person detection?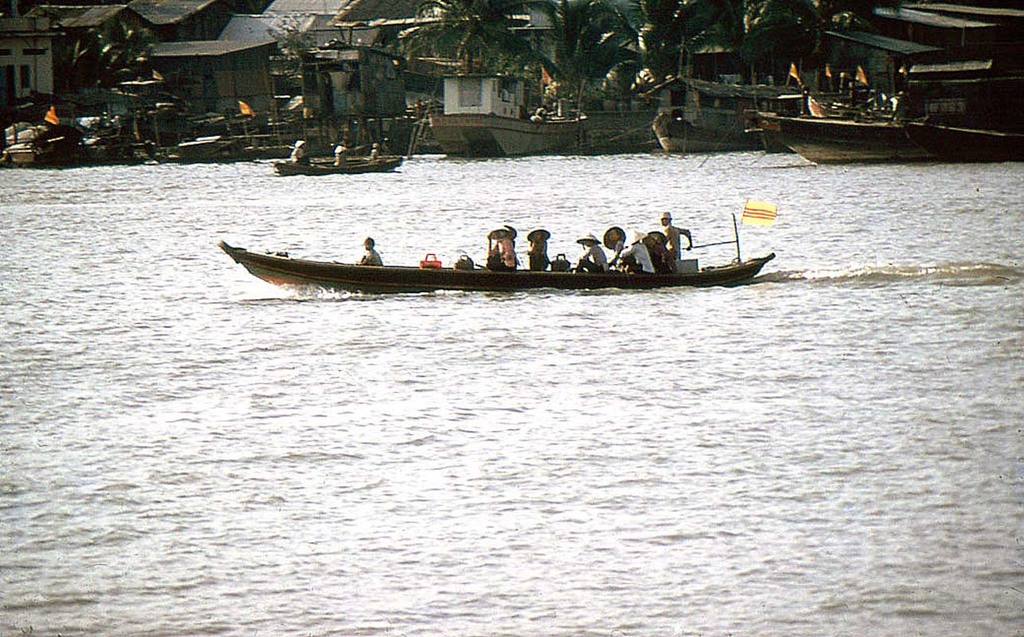
{"left": 530, "top": 232, "right": 546, "bottom": 272}
